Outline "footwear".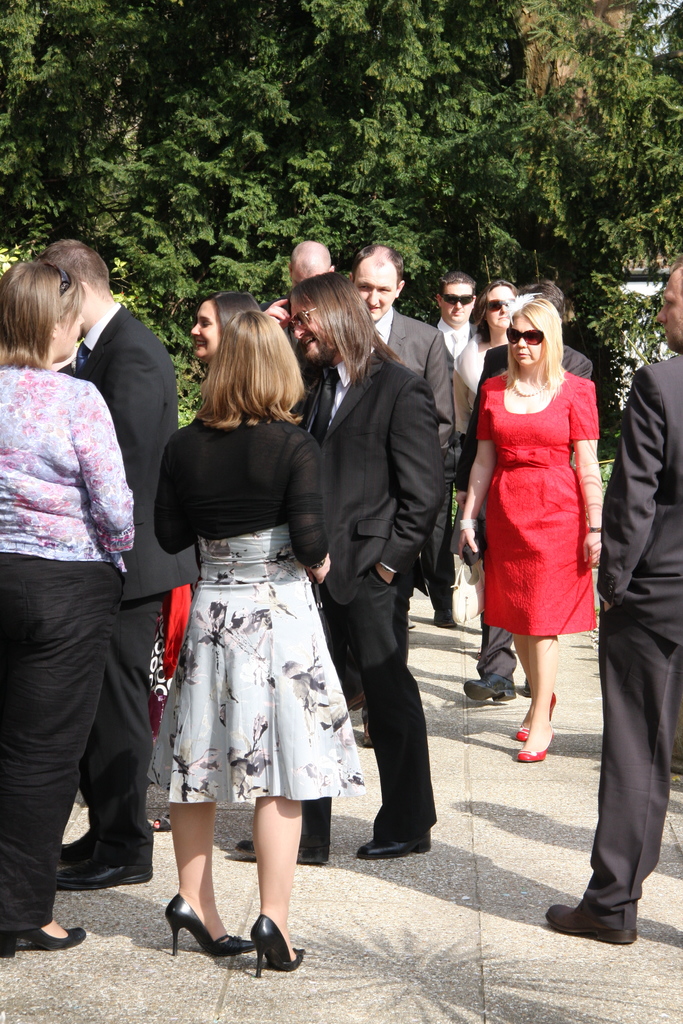
Outline: bbox(545, 893, 640, 948).
